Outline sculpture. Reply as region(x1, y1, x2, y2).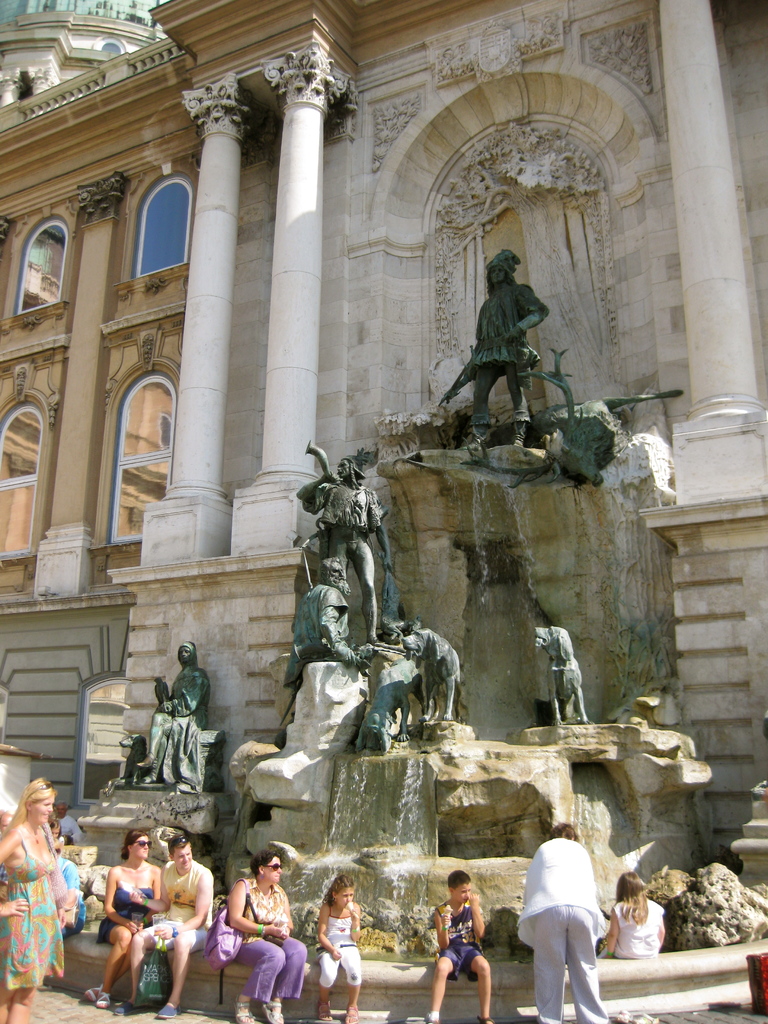
region(399, 625, 462, 723).
